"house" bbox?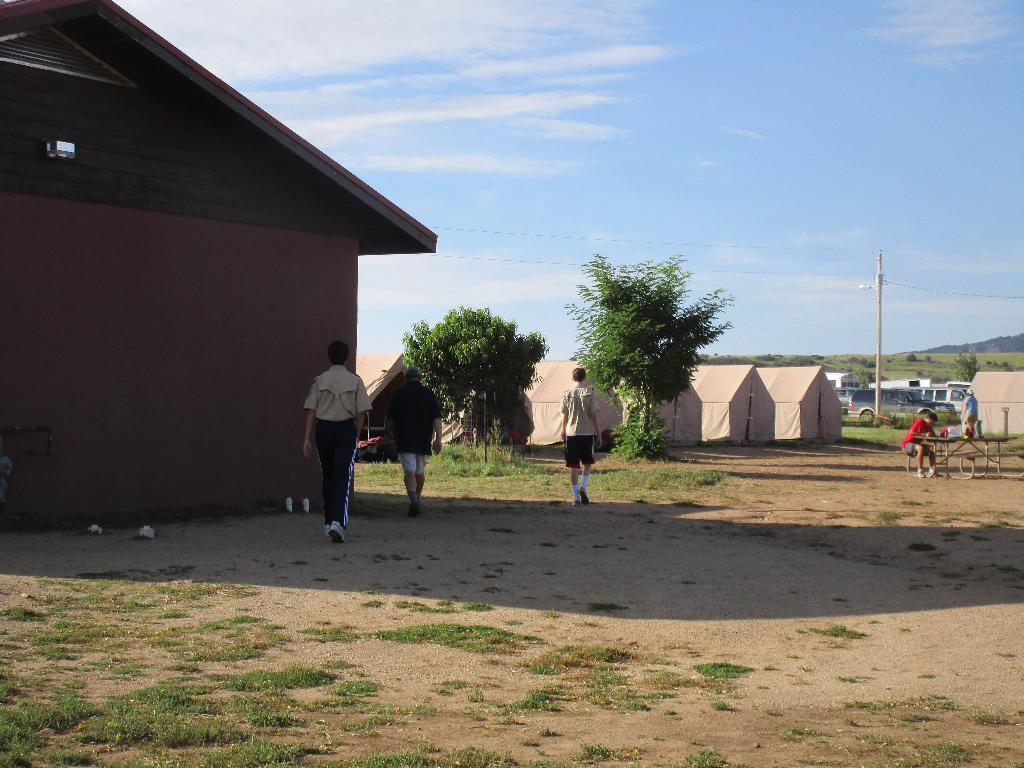
(524,355,622,445)
